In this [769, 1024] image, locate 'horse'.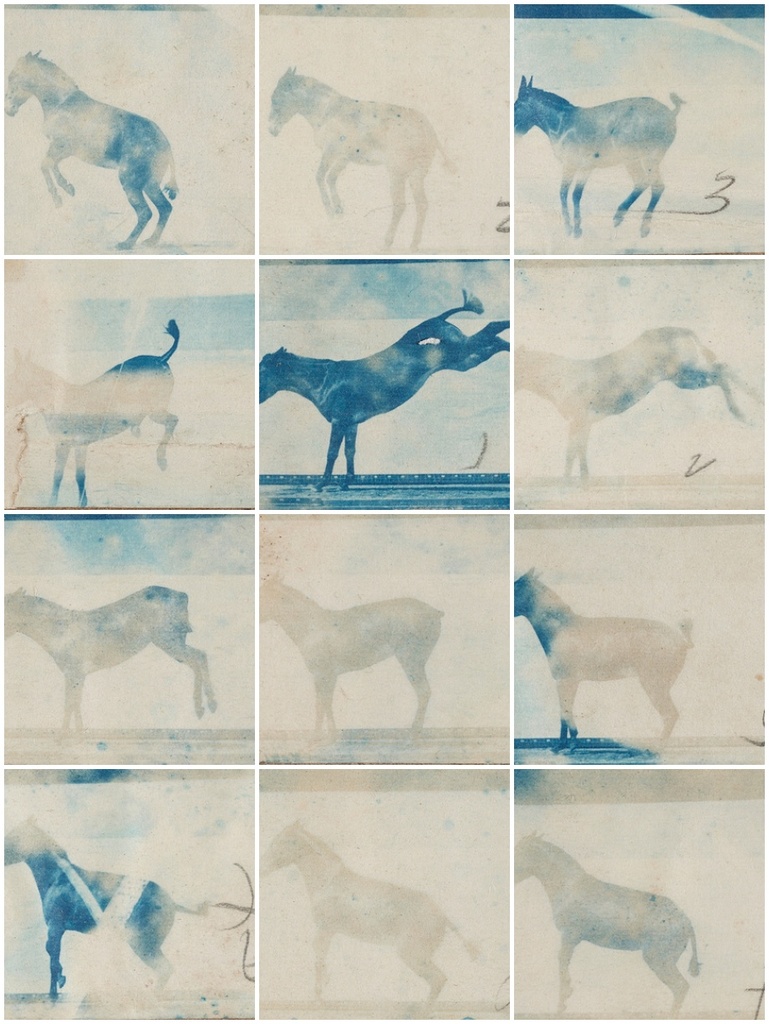
Bounding box: (x1=0, y1=323, x2=183, y2=512).
